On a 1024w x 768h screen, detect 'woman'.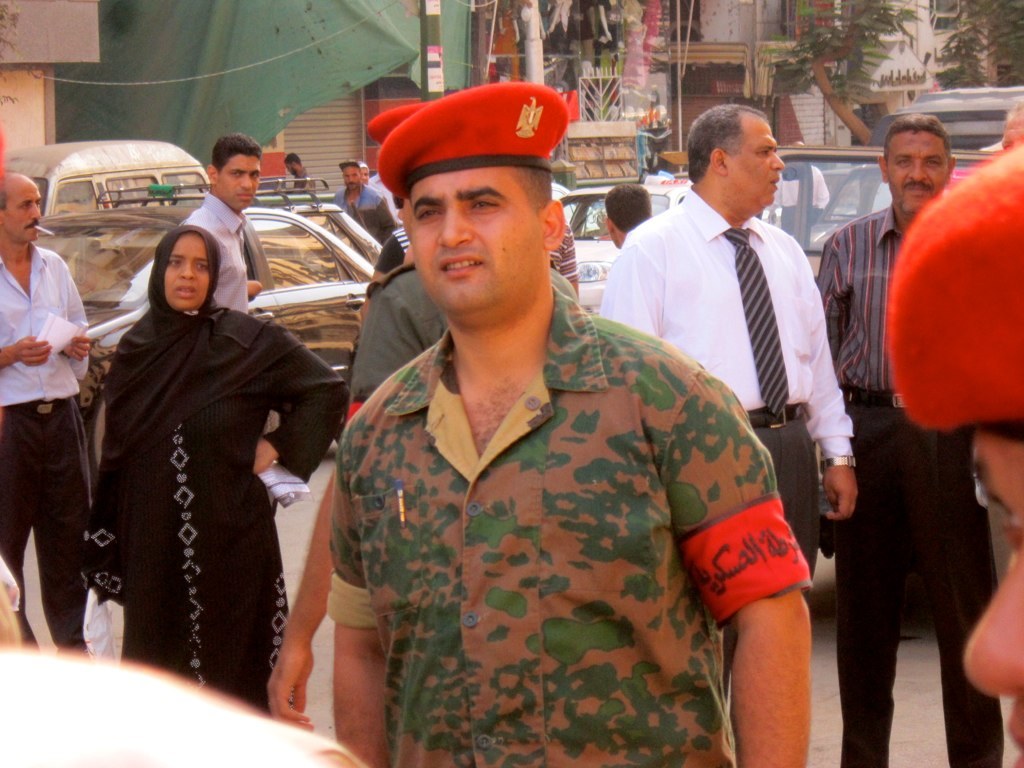
detection(66, 169, 310, 708).
